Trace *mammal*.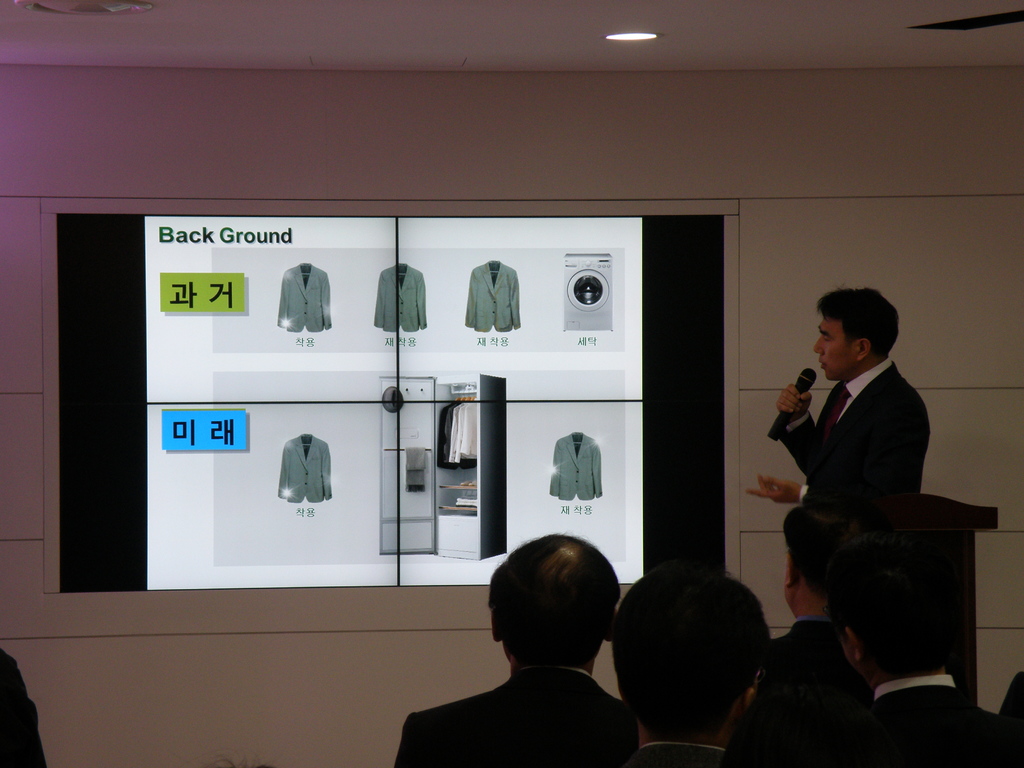
Traced to <region>747, 285, 938, 534</region>.
